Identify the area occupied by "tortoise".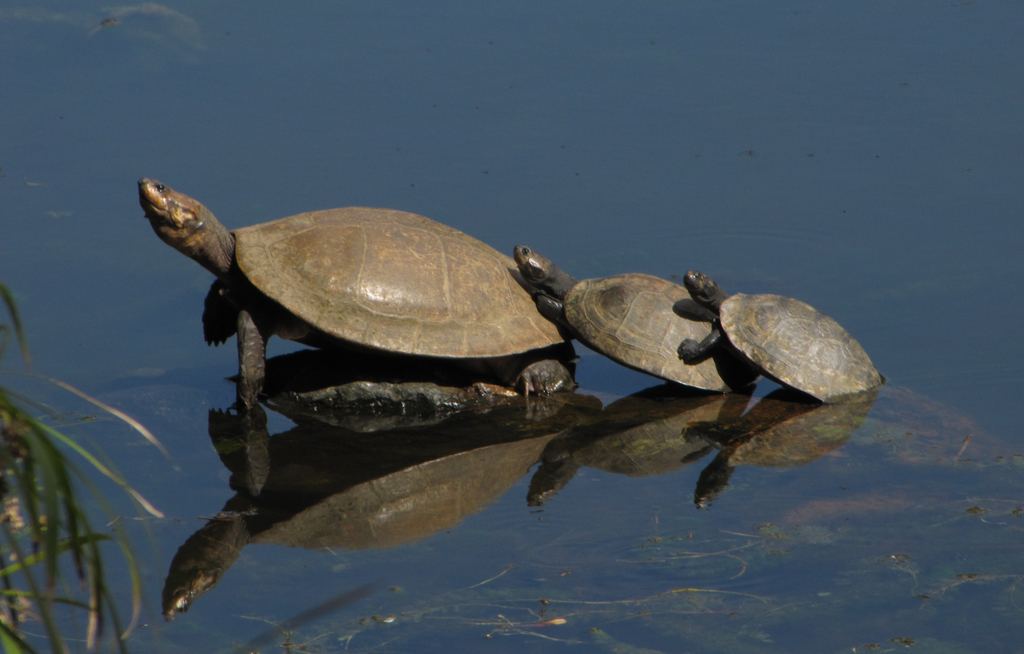
Area: (x1=135, y1=173, x2=581, y2=399).
